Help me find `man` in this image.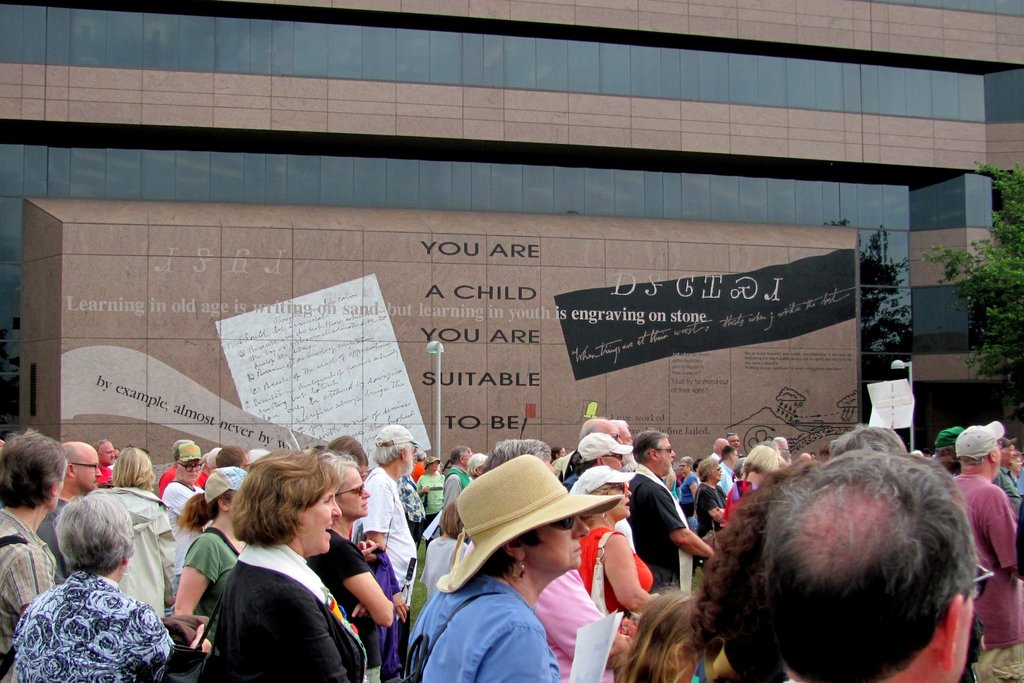
Found it: [993, 435, 1023, 519].
